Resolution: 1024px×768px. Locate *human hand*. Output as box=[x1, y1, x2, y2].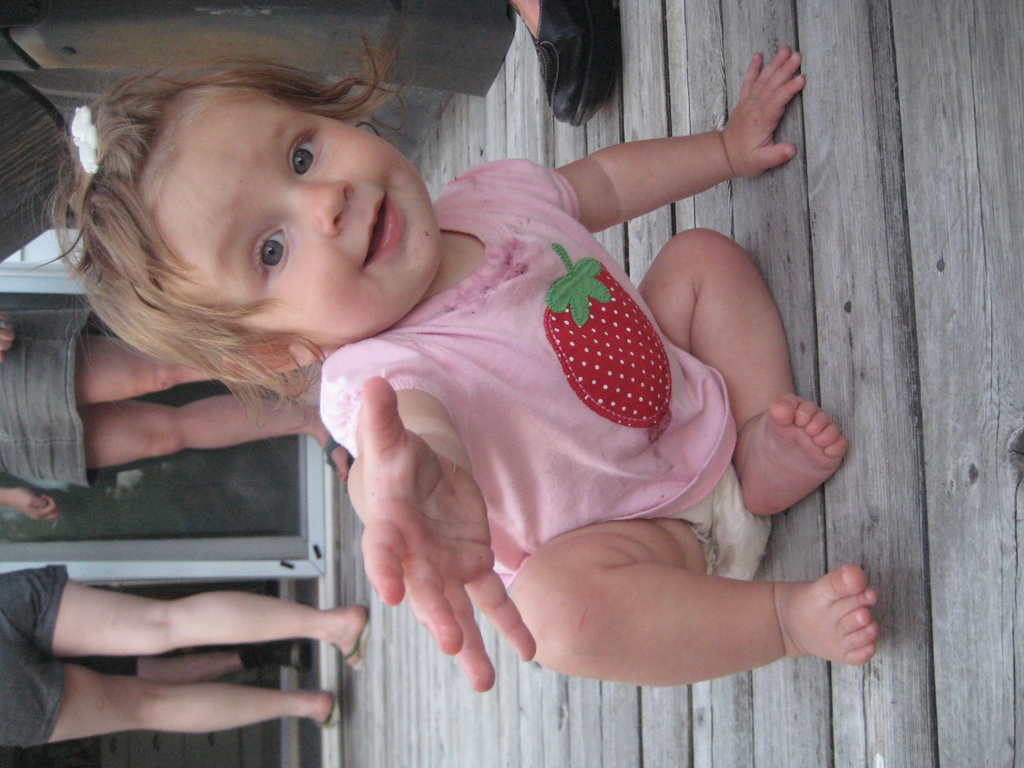
box=[10, 488, 60, 524].
